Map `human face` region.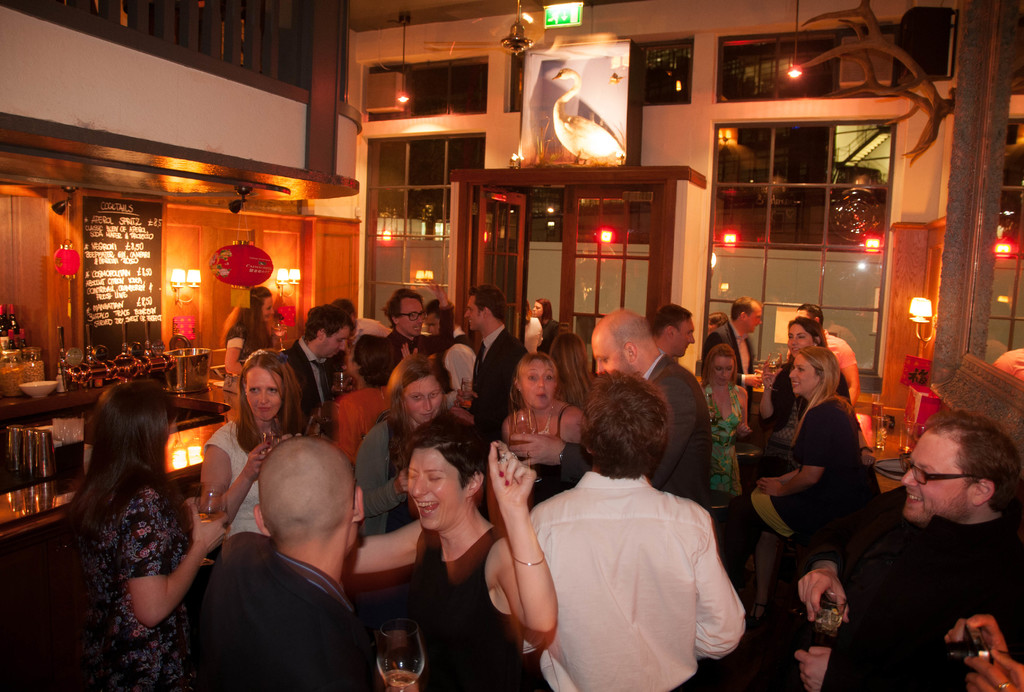
Mapped to box(397, 296, 424, 334).
